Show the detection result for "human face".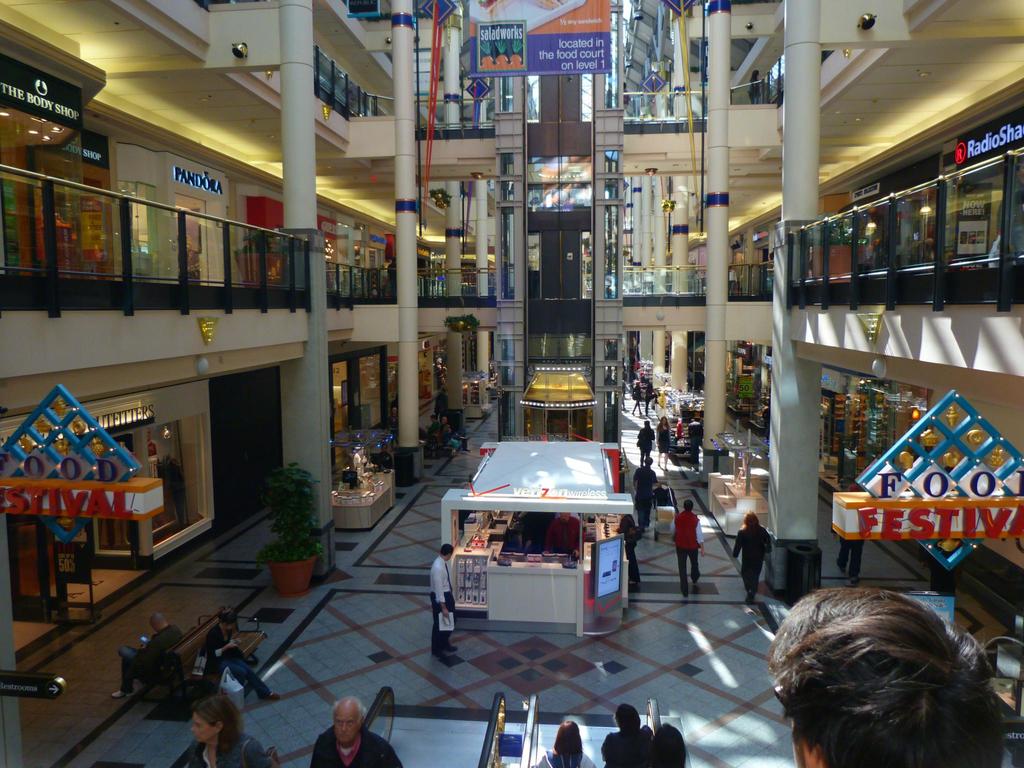
box(337, 708, 357, 741).
